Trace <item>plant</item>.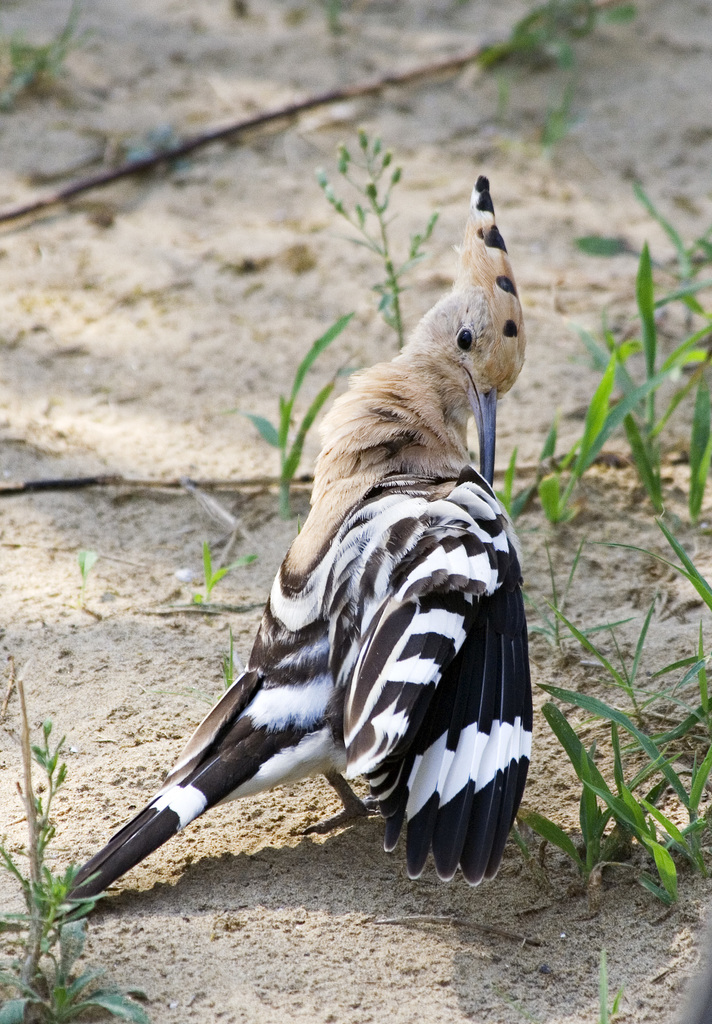
Traced to select_region(460, 0, 638, 95).
